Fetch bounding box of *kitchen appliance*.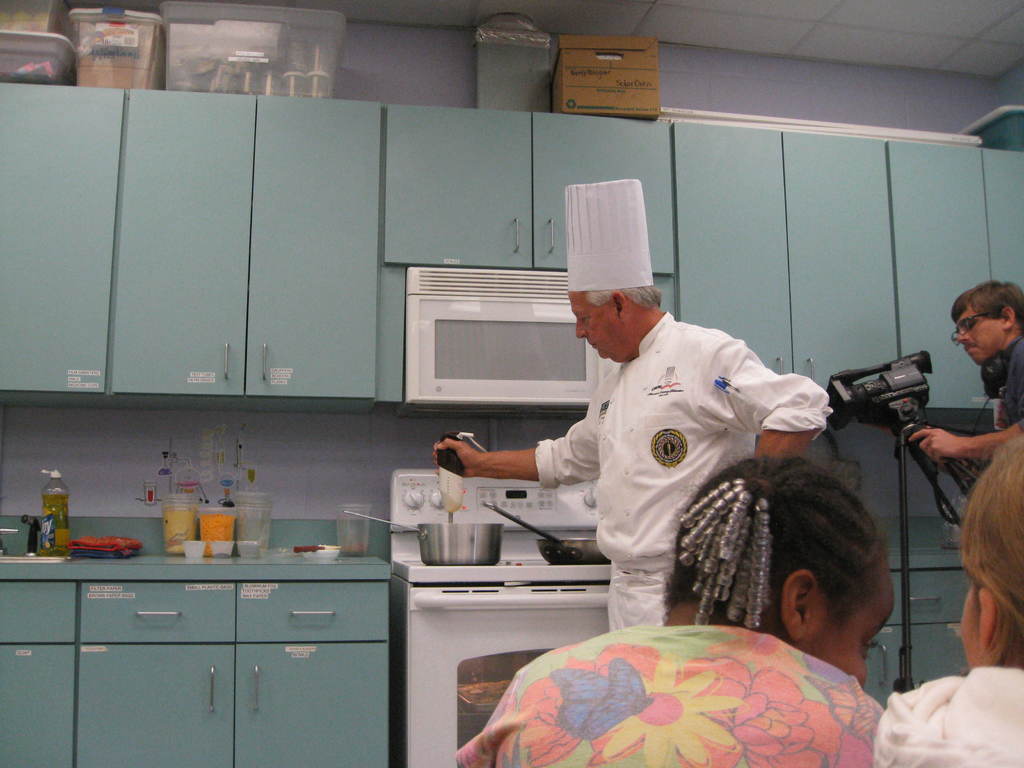
Bbox: {"left": 348, "top": 512, "right": 500, "bottom": 563}.
